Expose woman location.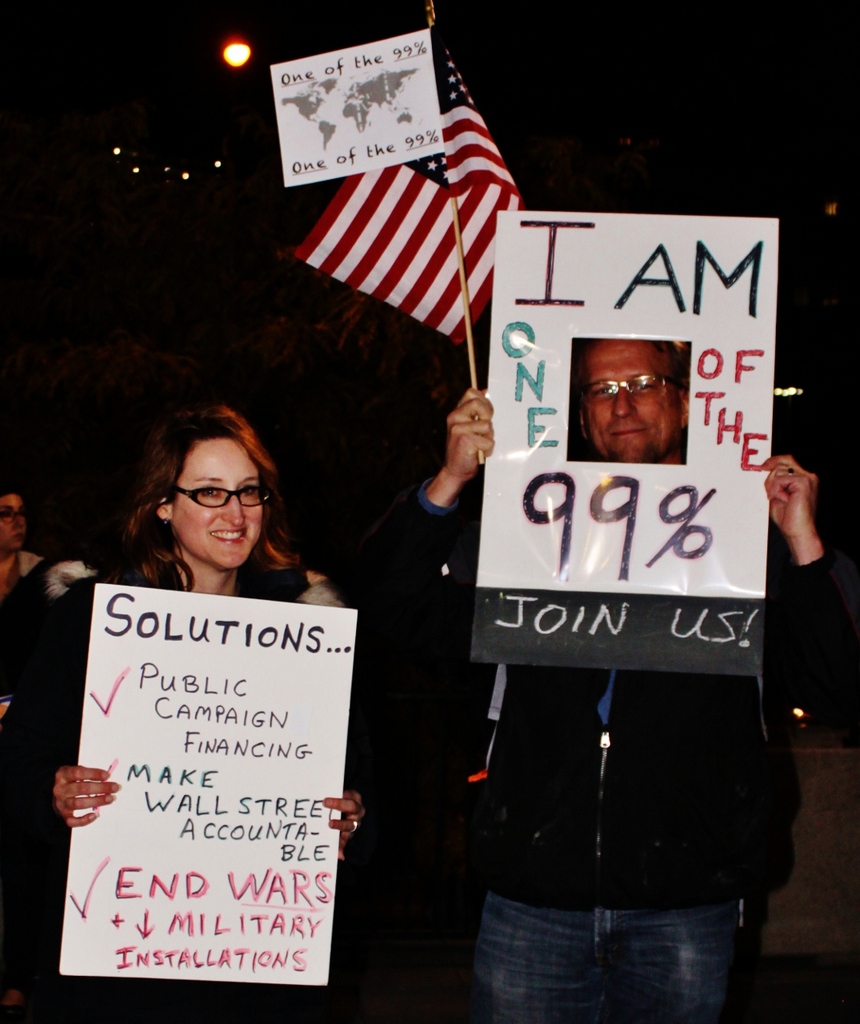
Exposed at x1=54, y1=414, x2=359, y2=859.
